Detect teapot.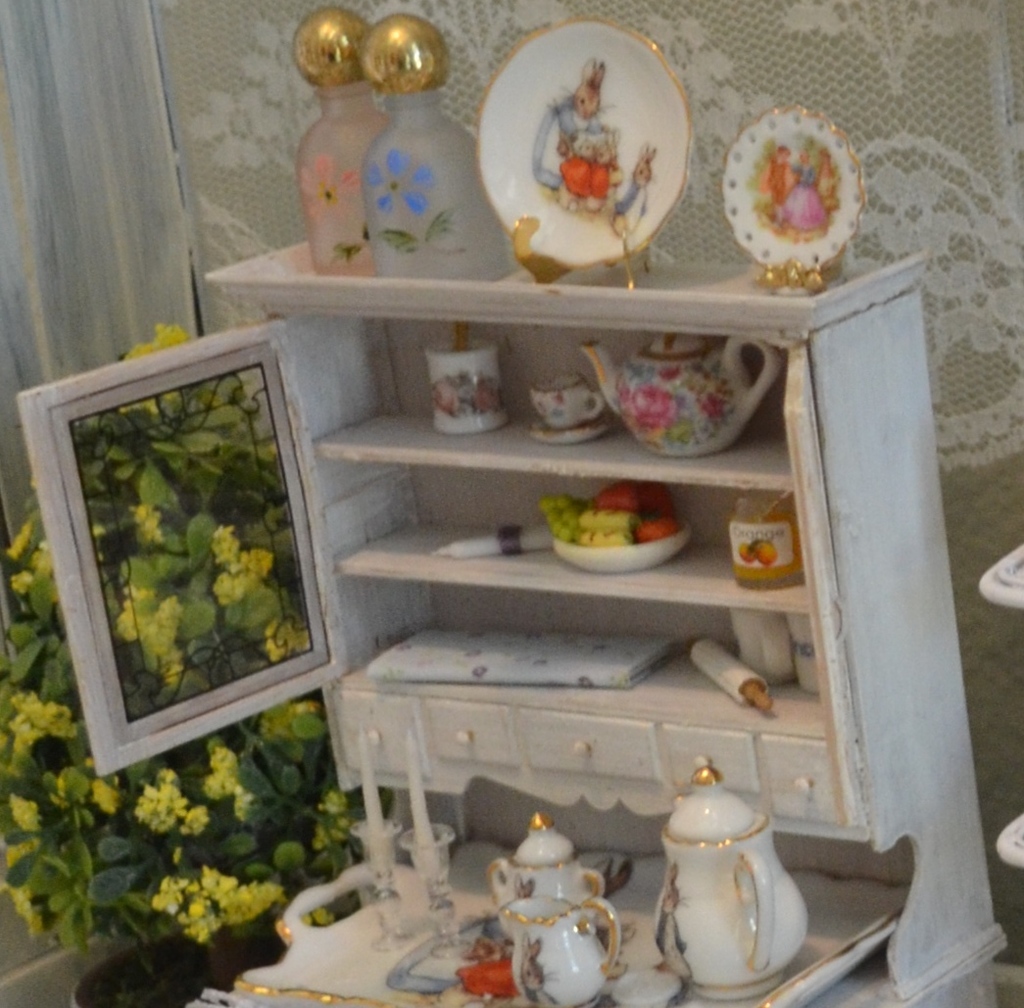
Detected at {"left": 578, "top": 335, "right": 779, "bottom": 456}.
